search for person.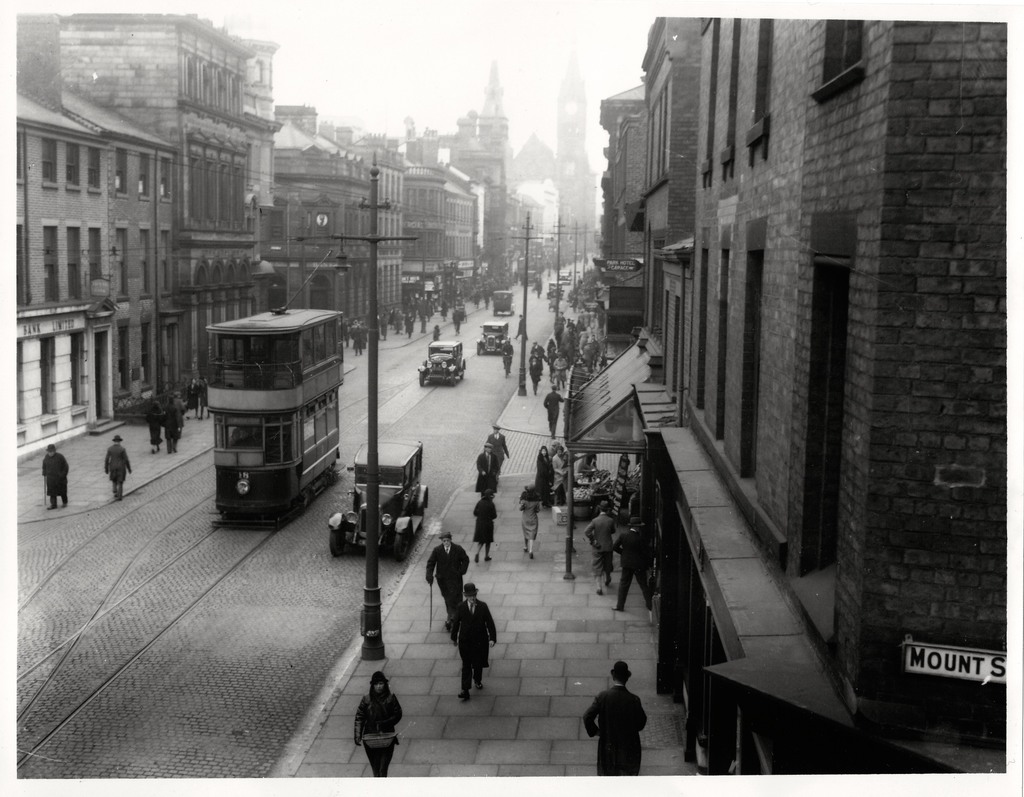
Found at {"left": 540, "top": 387, "right": 567, "bottom": 438}.
